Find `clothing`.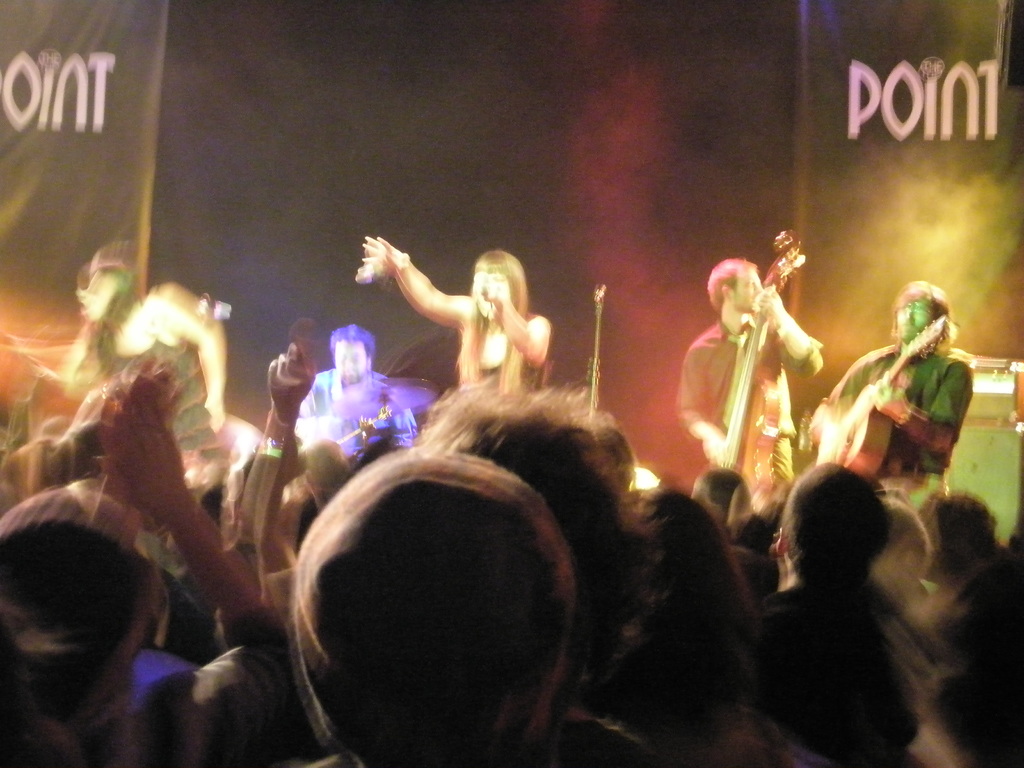
detection(917, 577, 1023, 764).
